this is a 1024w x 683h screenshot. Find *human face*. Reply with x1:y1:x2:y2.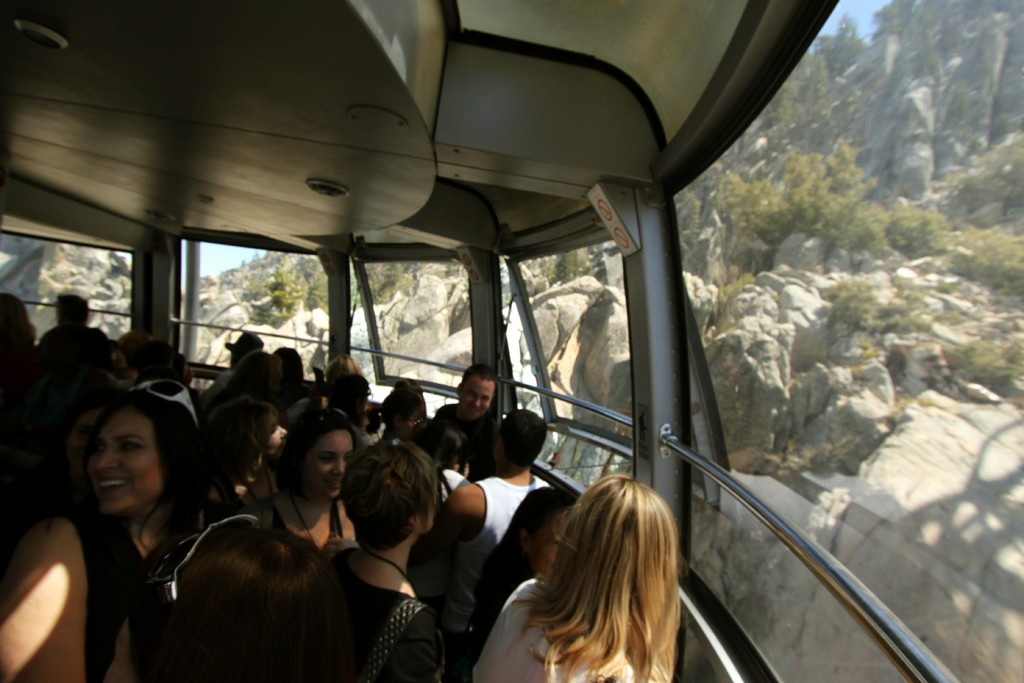
460:377:492:416.
